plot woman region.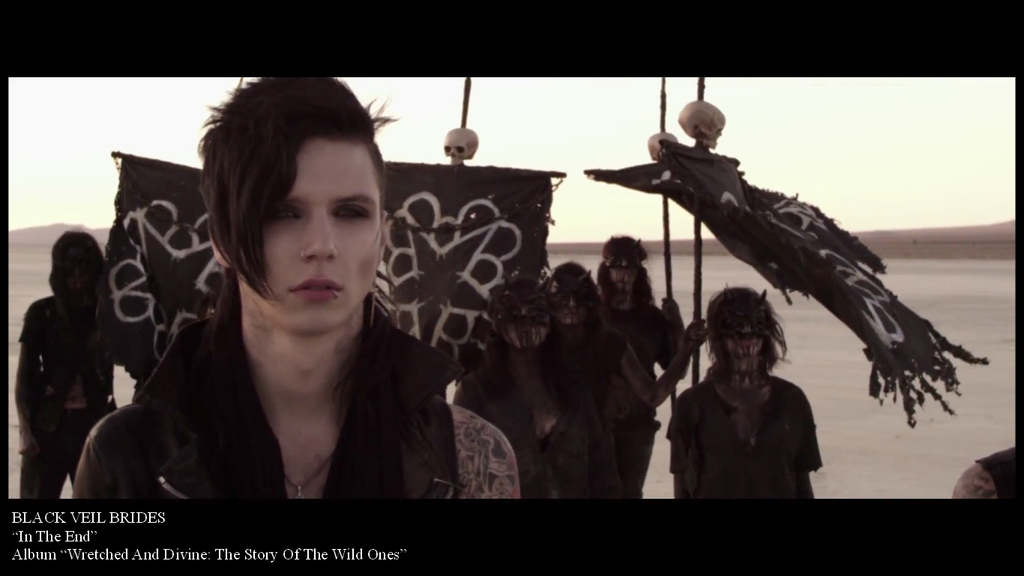
Plotted at 454:284:630:503.
